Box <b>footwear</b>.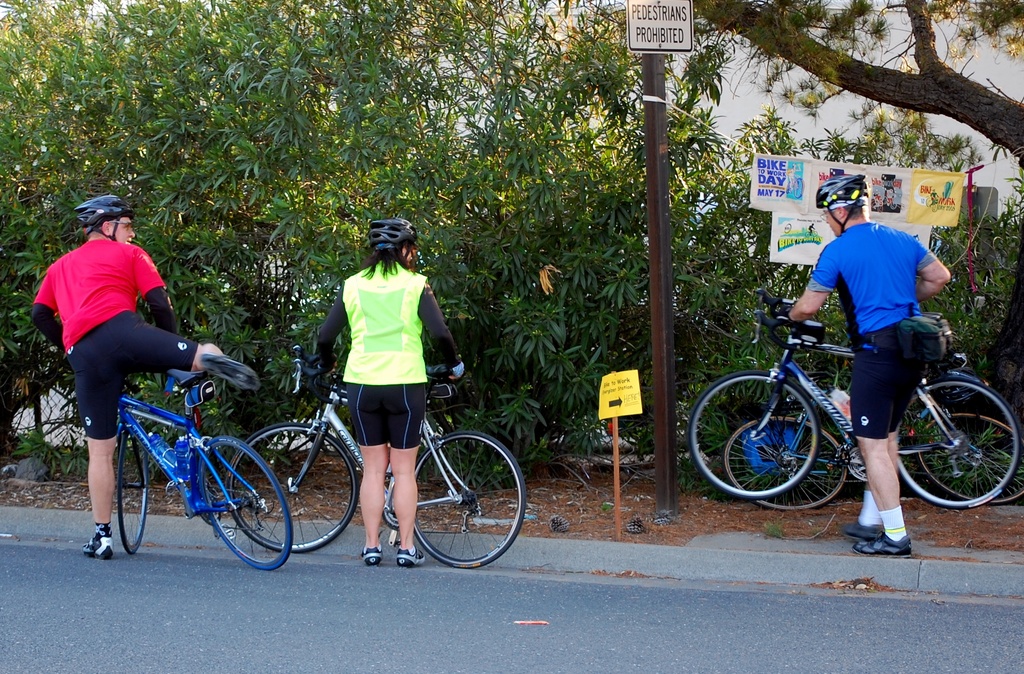
detection(852, 535, 920, 555).
